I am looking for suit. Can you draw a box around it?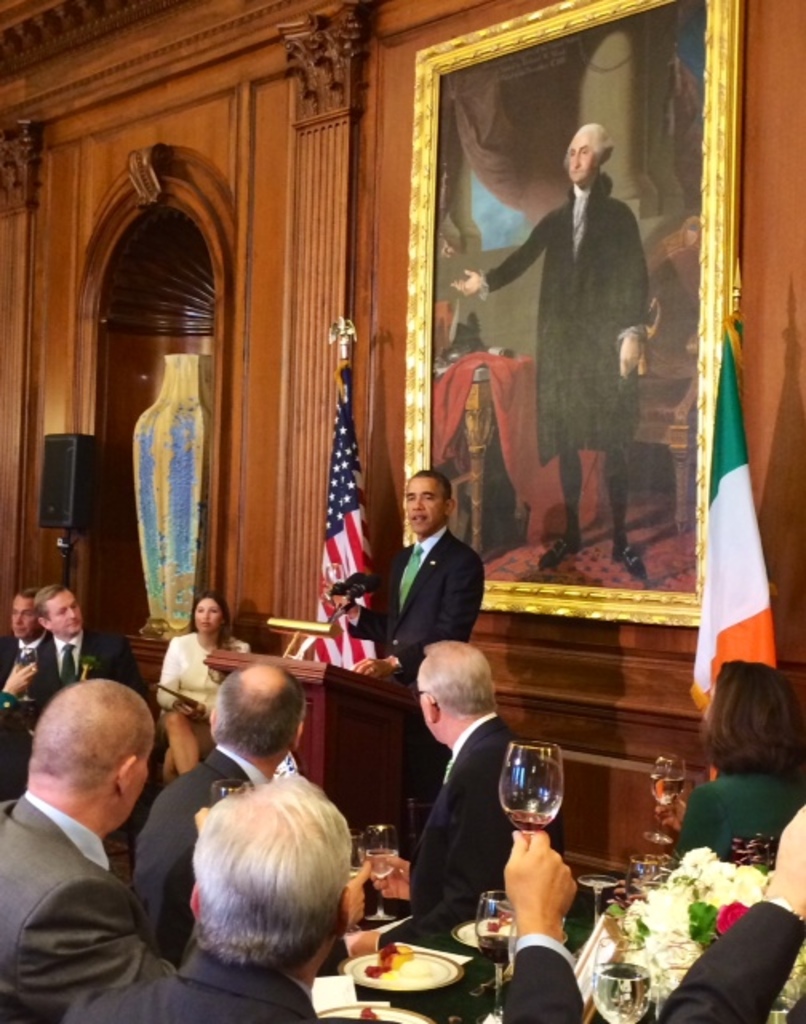
Sure, the bounding box is x1=126, y1=739, x2=273, y2=958.
